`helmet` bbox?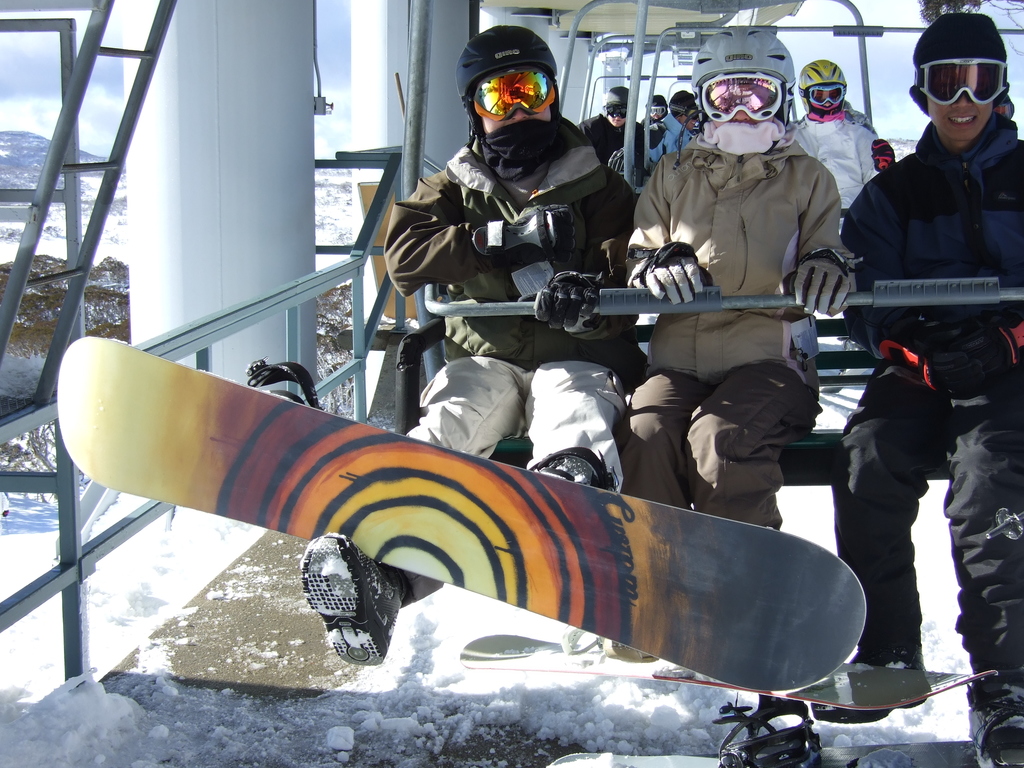
region(688, 44, 813, 159)
